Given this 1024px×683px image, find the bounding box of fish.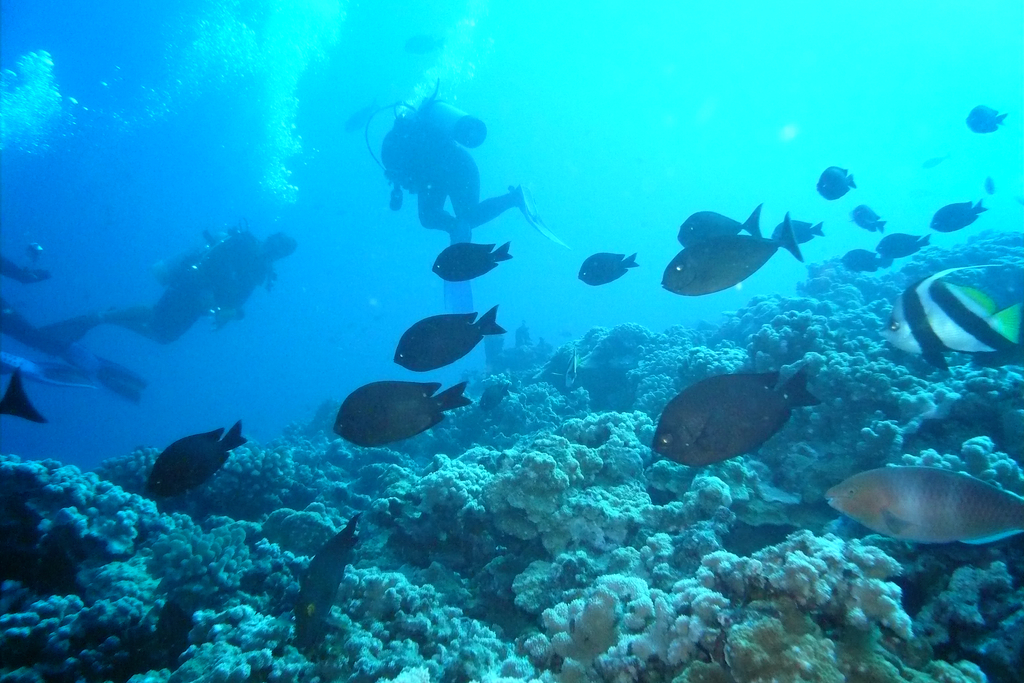
x1=675 y1=203 x2=761 y2=249.
